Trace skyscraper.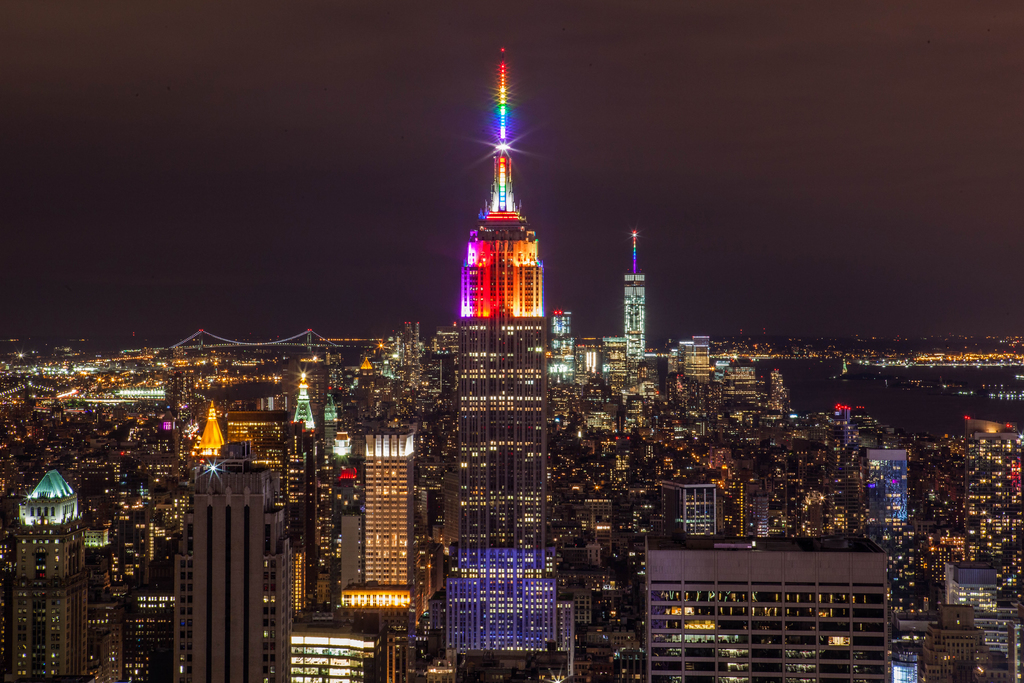
Traced to rect(0, 471, 97, 682).
